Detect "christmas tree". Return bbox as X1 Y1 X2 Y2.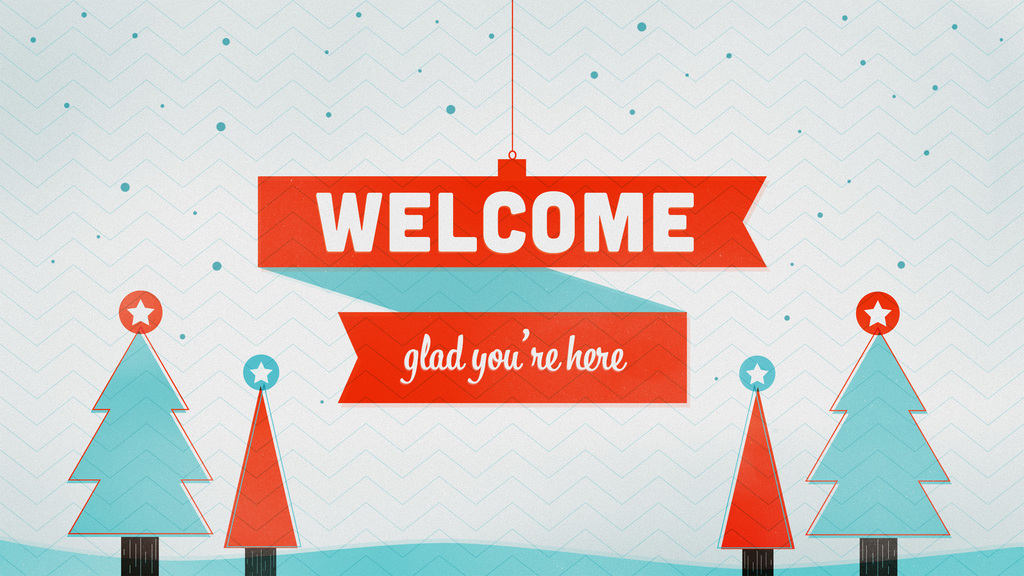
223 388 298 575.
